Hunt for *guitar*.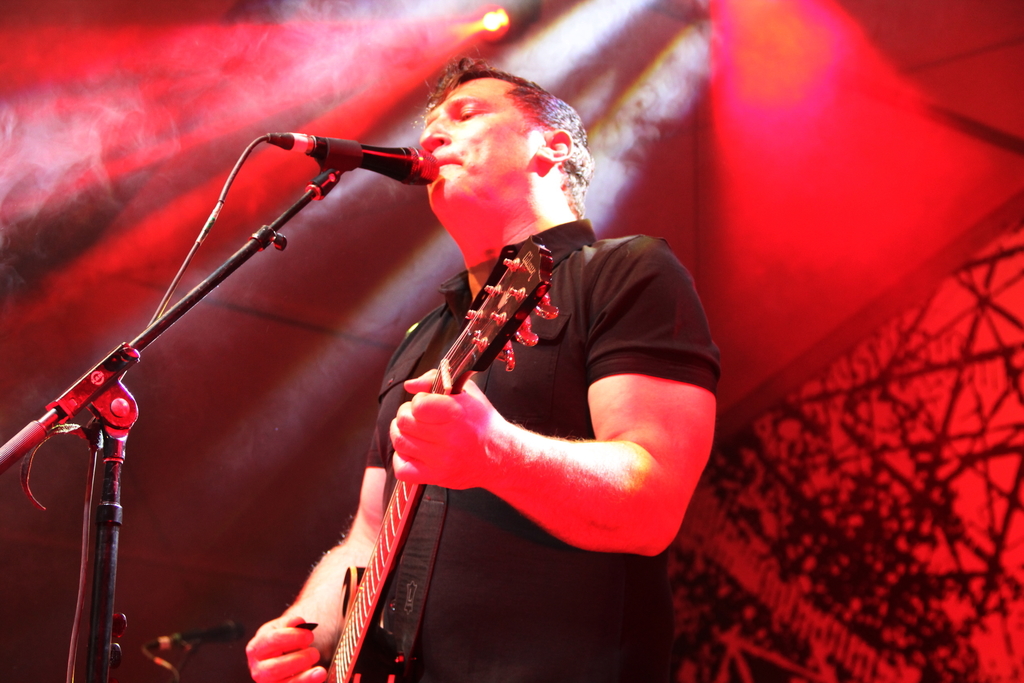
Hunted down at [left=317, top=235, right=563, bottom=682].
